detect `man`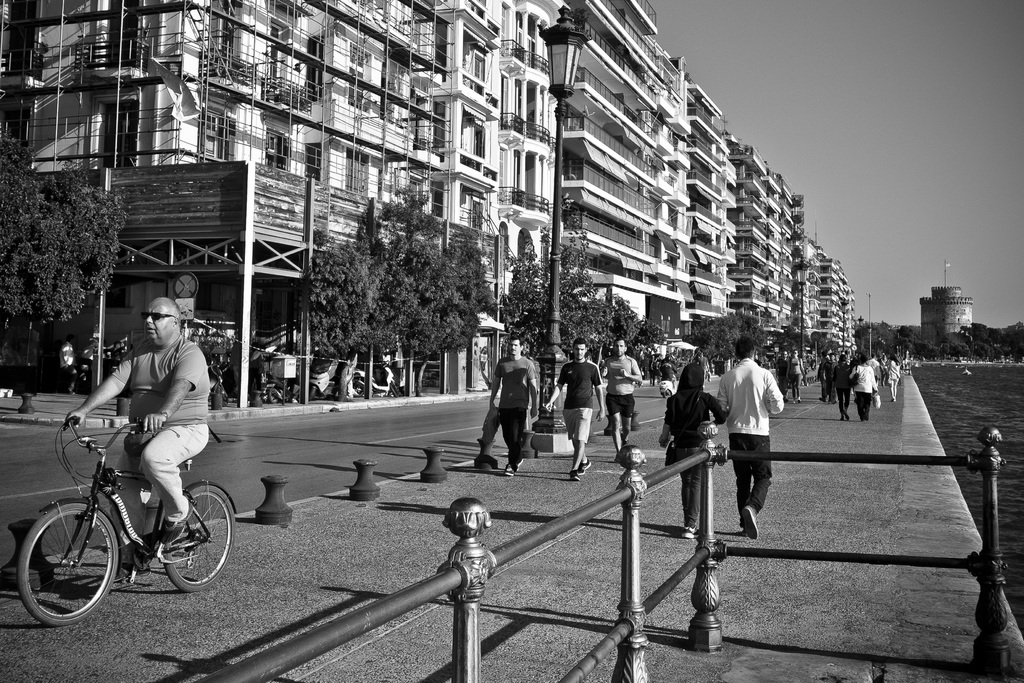
box(602, 334, 641, 456)
